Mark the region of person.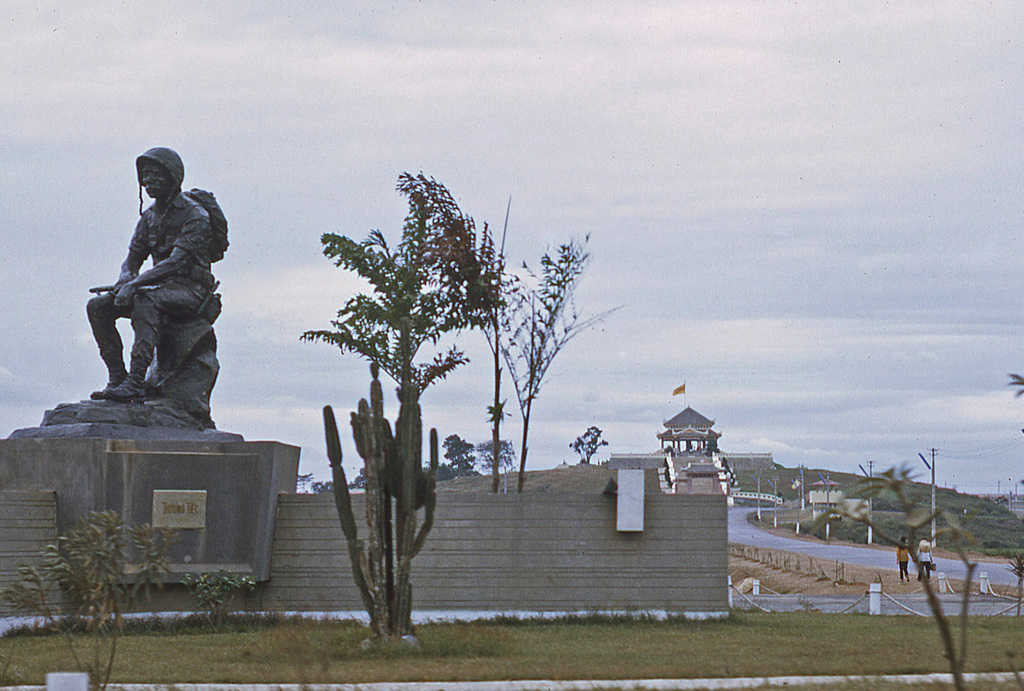
Region: <box>83,149,227,442</box>.
